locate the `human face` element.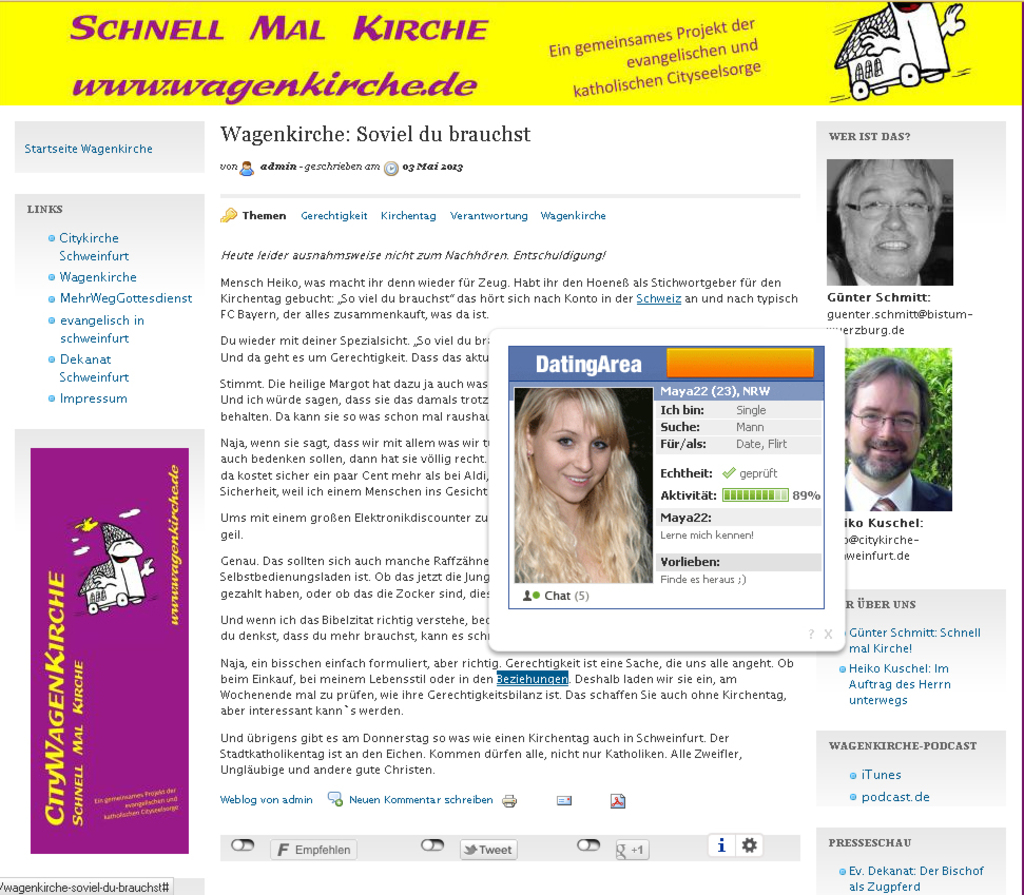
Element bbox: detection(845, 158, 932, 276).
